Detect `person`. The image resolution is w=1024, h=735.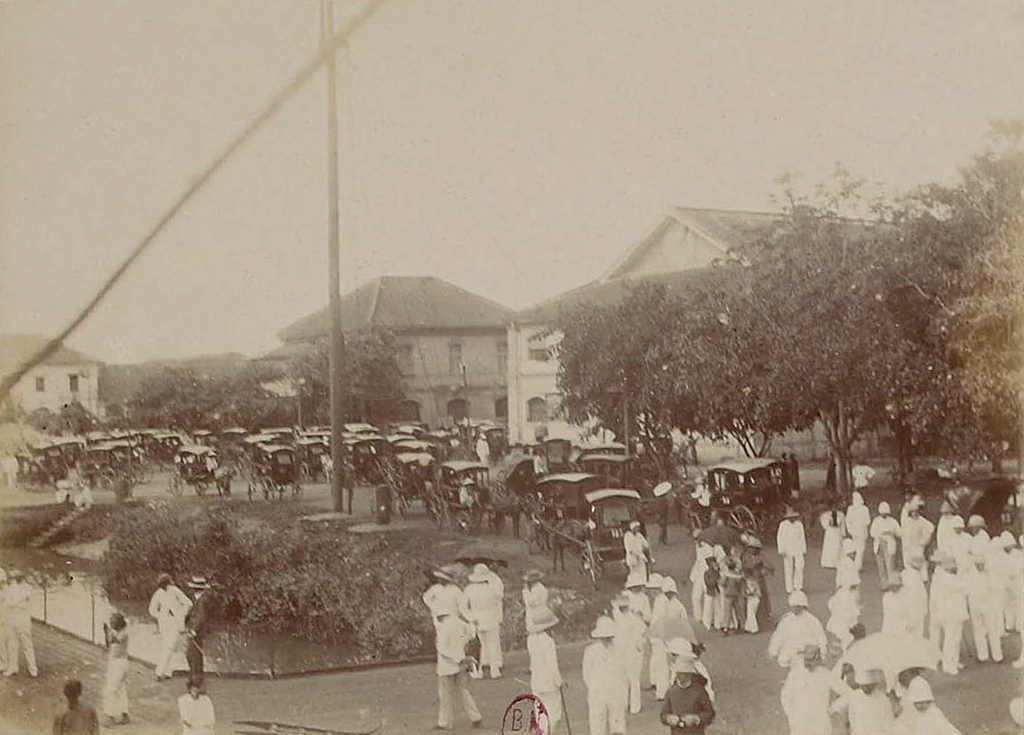
771, 592, 826, 671.
